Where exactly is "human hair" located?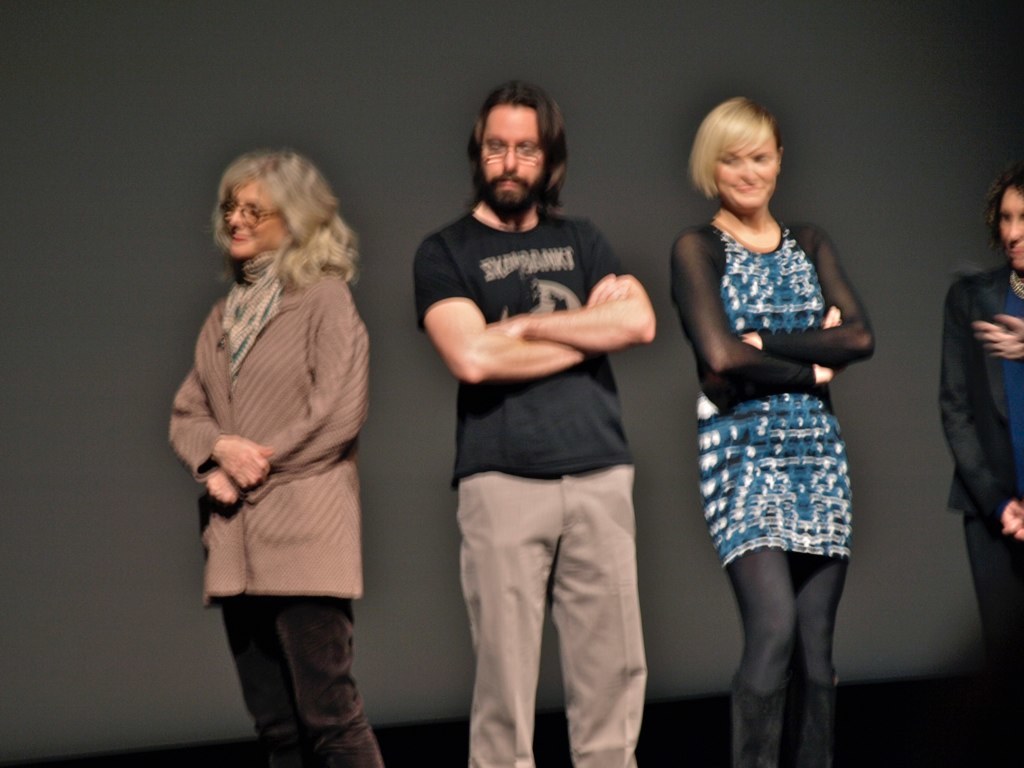
Its bounding box is <region>201, 149, 337, 314</region>.
